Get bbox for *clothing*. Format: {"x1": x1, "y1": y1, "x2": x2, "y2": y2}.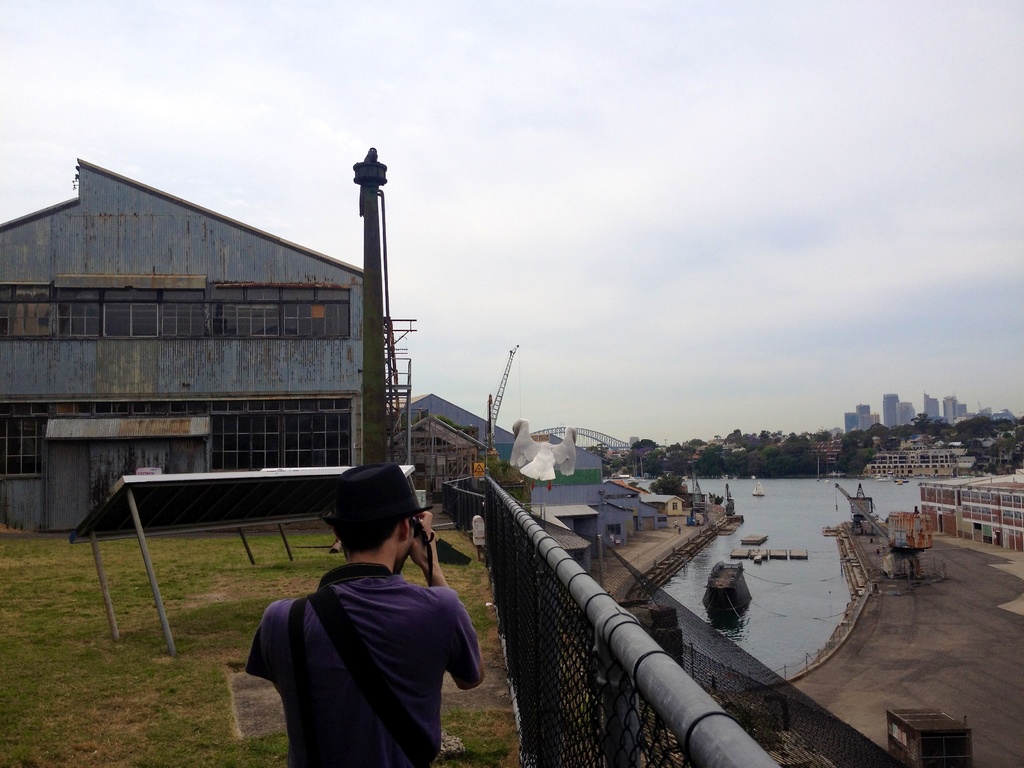
{"x1": 249, "y1": 559, "x2": 484, "y2": 767}.
